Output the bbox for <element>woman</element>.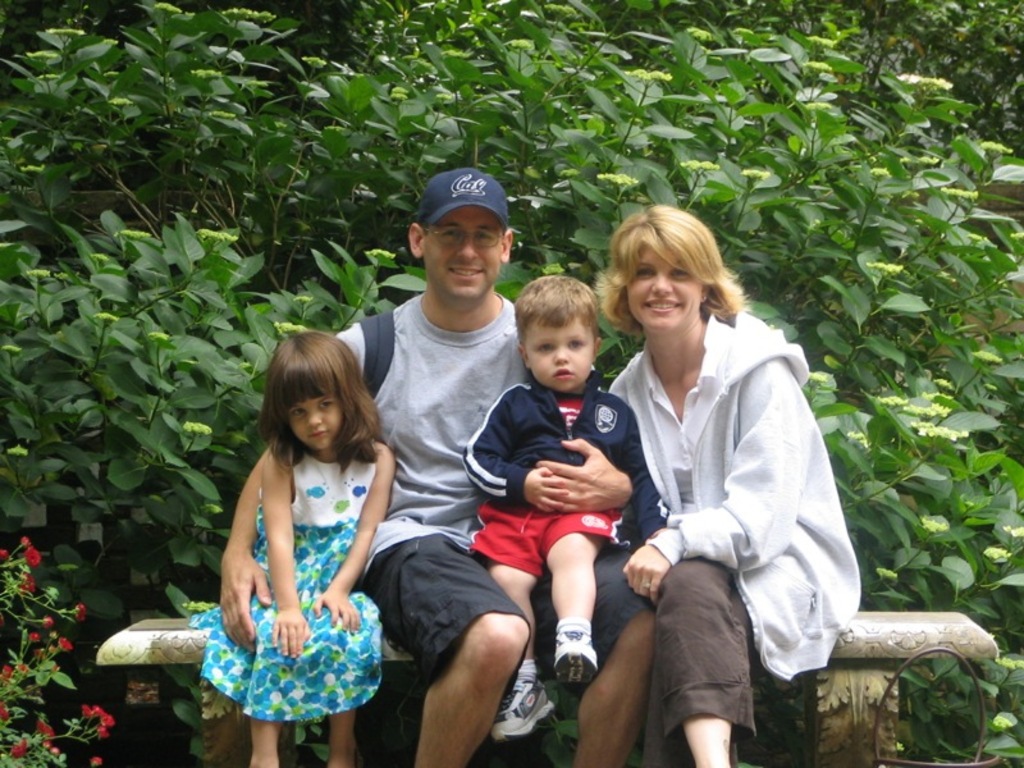
box=[582, 205, 877, 767].
